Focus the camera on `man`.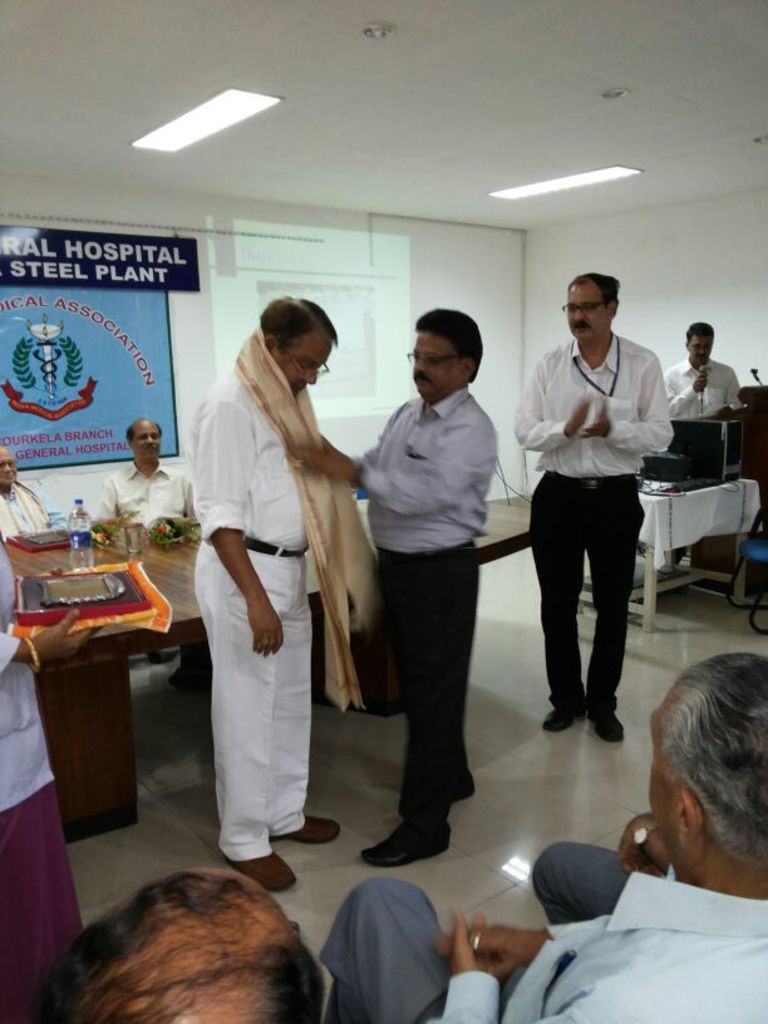
Focus region: [192, 294, 345, 895].
